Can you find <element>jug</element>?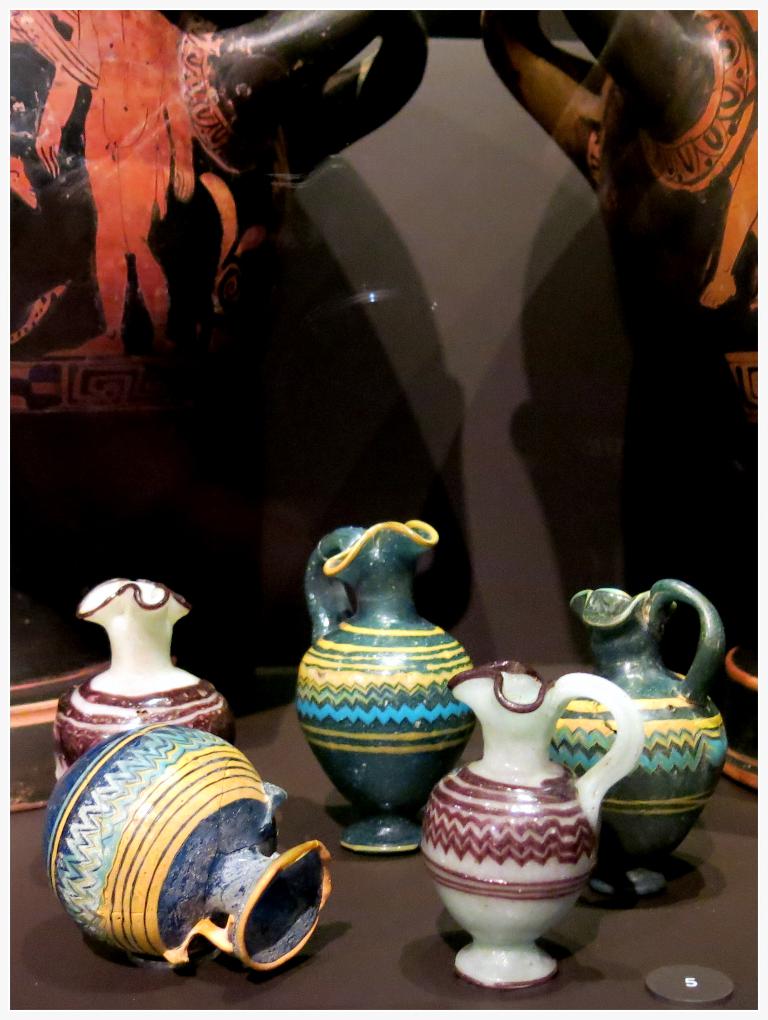
Yes, bounding box: pyautogui.locateOnScreen(41, 722, 333, 973).
